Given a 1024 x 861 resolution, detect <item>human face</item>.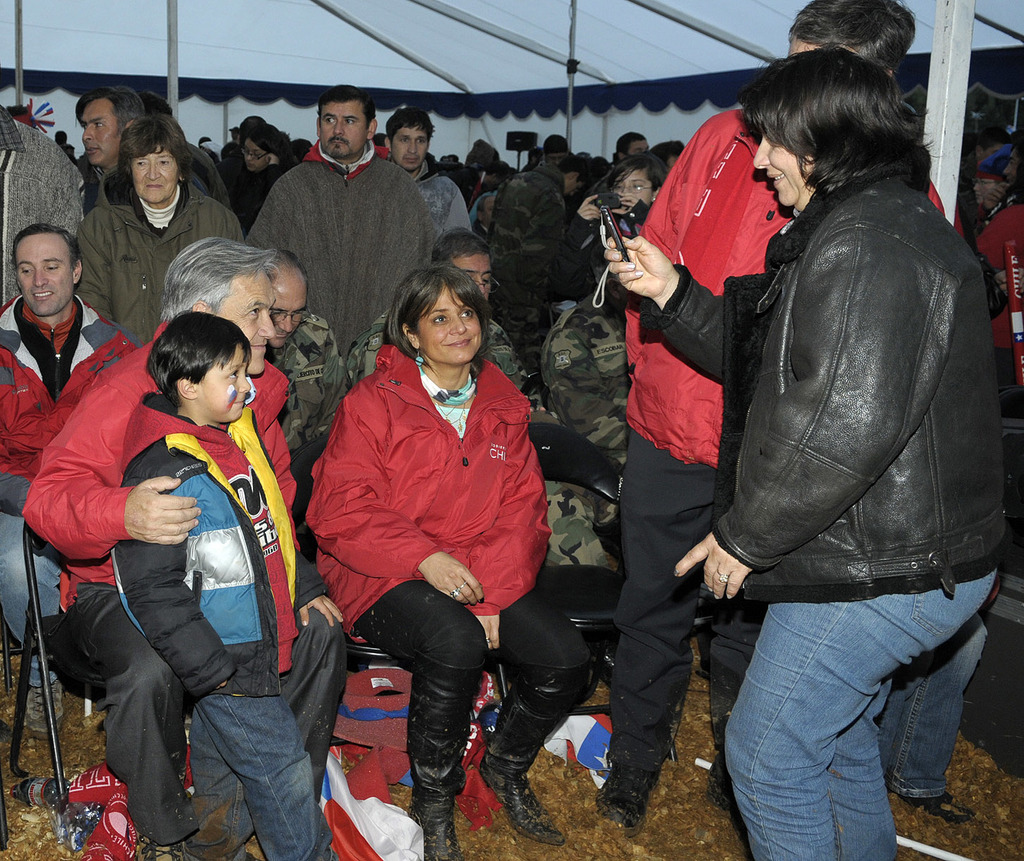
bbox(393, 123, 426, 169).
